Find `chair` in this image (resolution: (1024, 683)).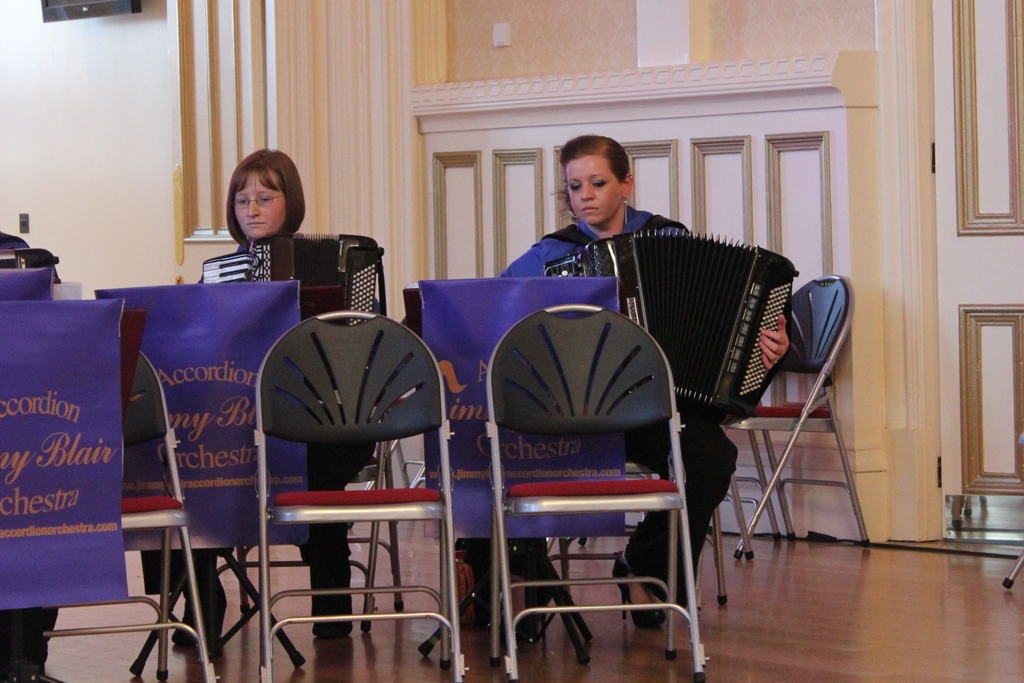
202,300,406,632.
